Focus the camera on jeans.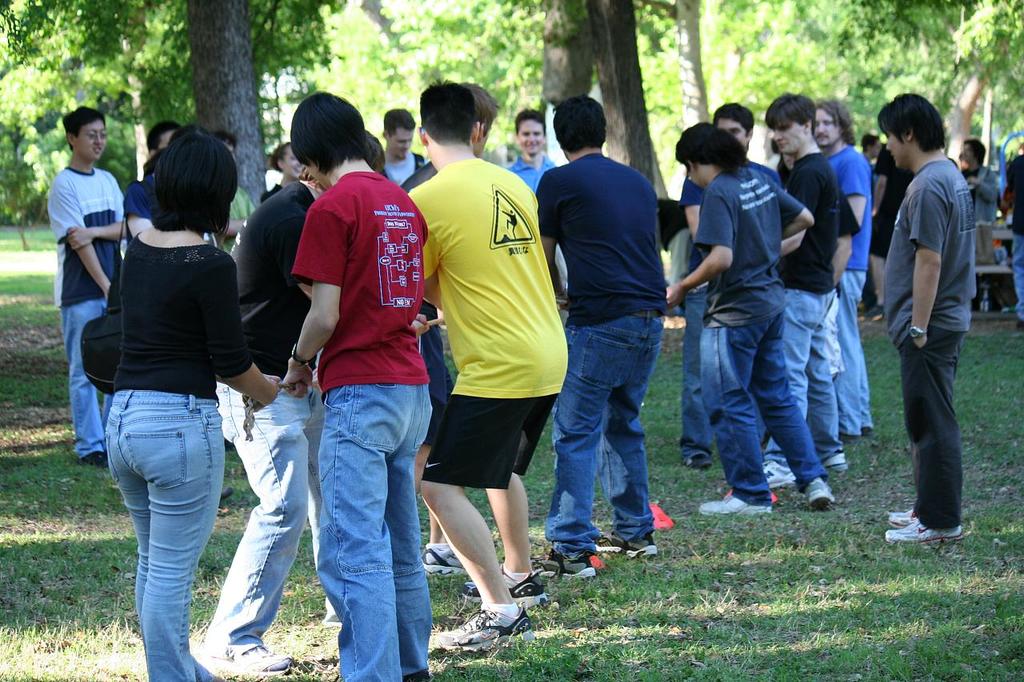
Focus region: detection(215, 381, 318, 656).
